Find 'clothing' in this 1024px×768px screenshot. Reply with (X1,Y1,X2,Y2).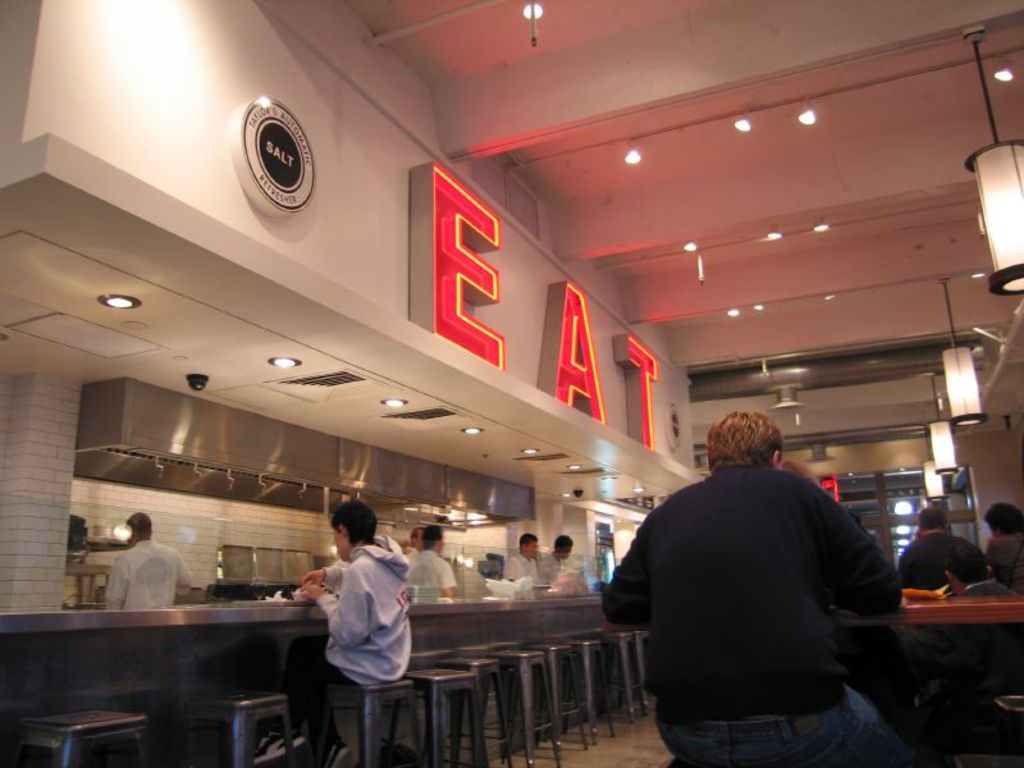
(987,529,1023,595).
